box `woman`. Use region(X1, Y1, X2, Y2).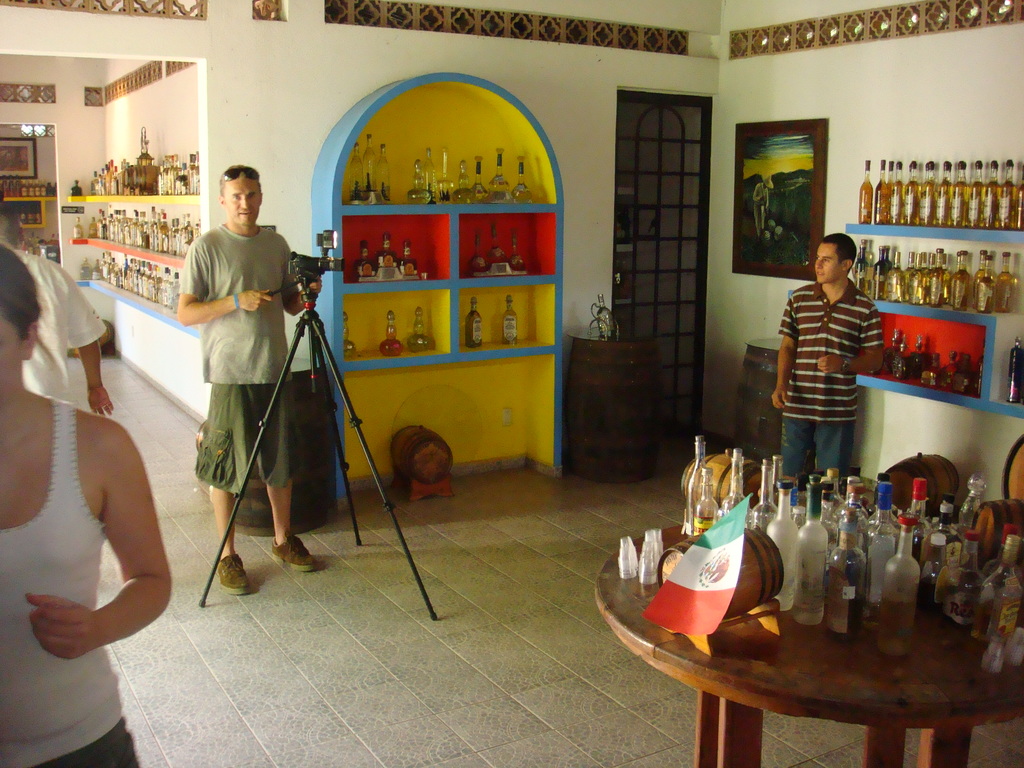
region(4, 186, 209, 732).
